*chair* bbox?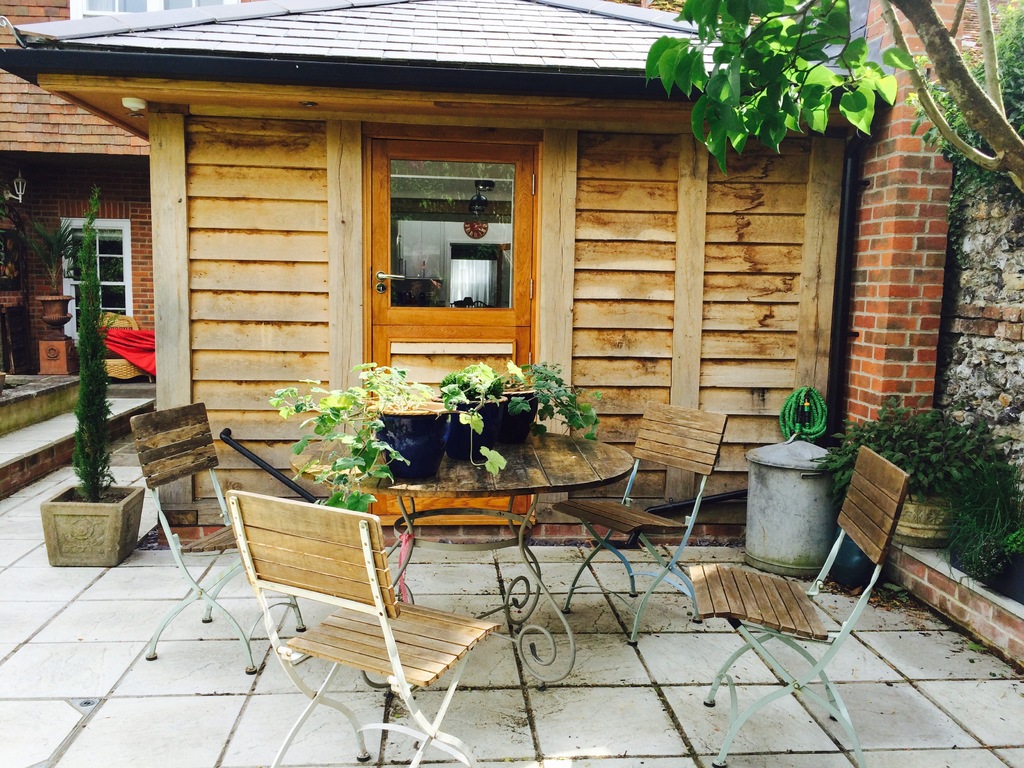
x1=552, y1=399, x2=731, y2=648
